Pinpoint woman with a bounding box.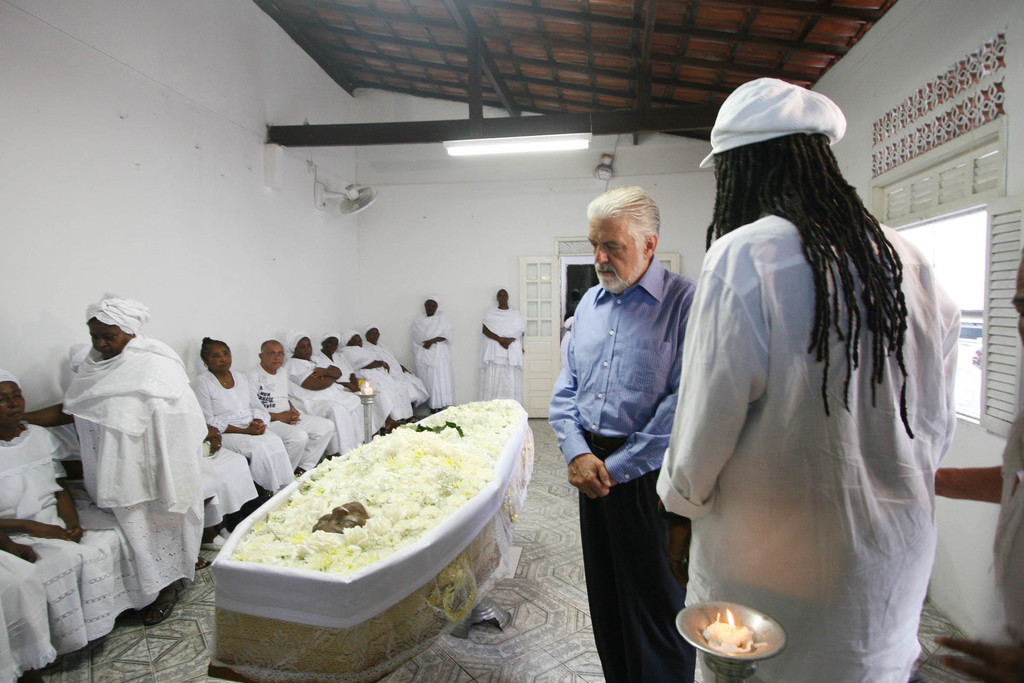
411, 294, 455, 410.
